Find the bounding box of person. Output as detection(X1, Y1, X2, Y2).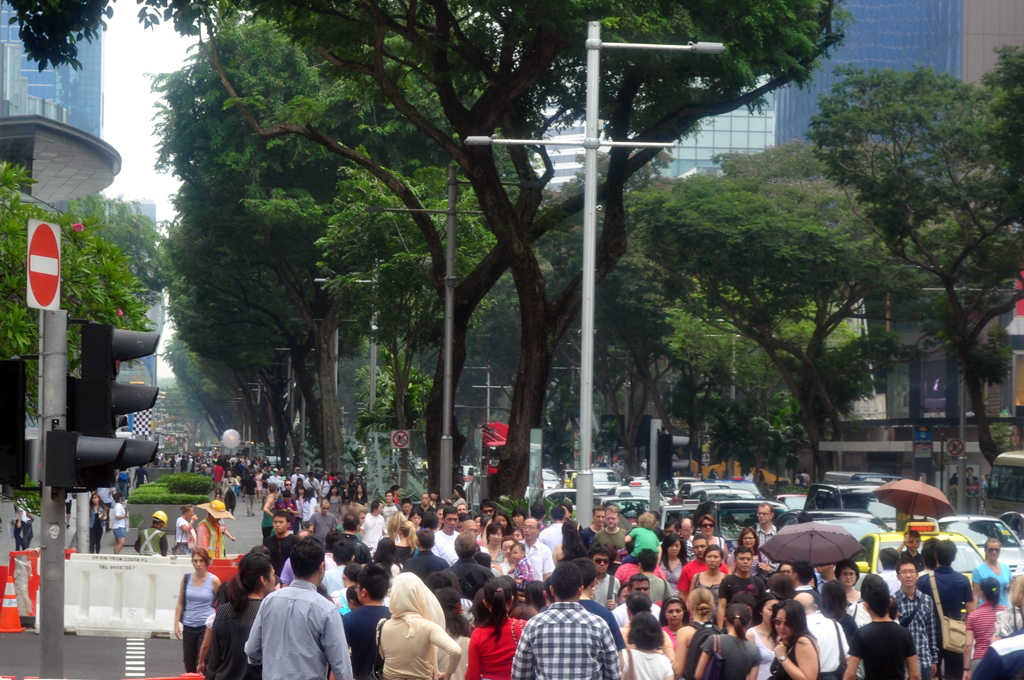
detection(277, 510, 298, 533).
